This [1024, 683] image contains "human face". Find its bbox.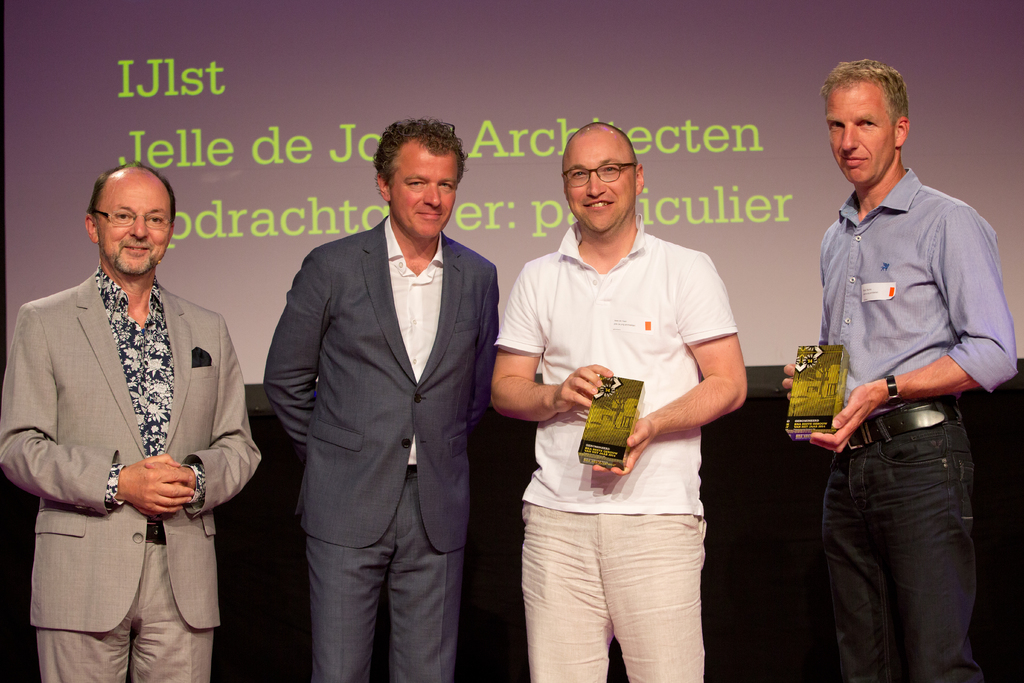
[left=392, top=142, right=455, bottom=238].
